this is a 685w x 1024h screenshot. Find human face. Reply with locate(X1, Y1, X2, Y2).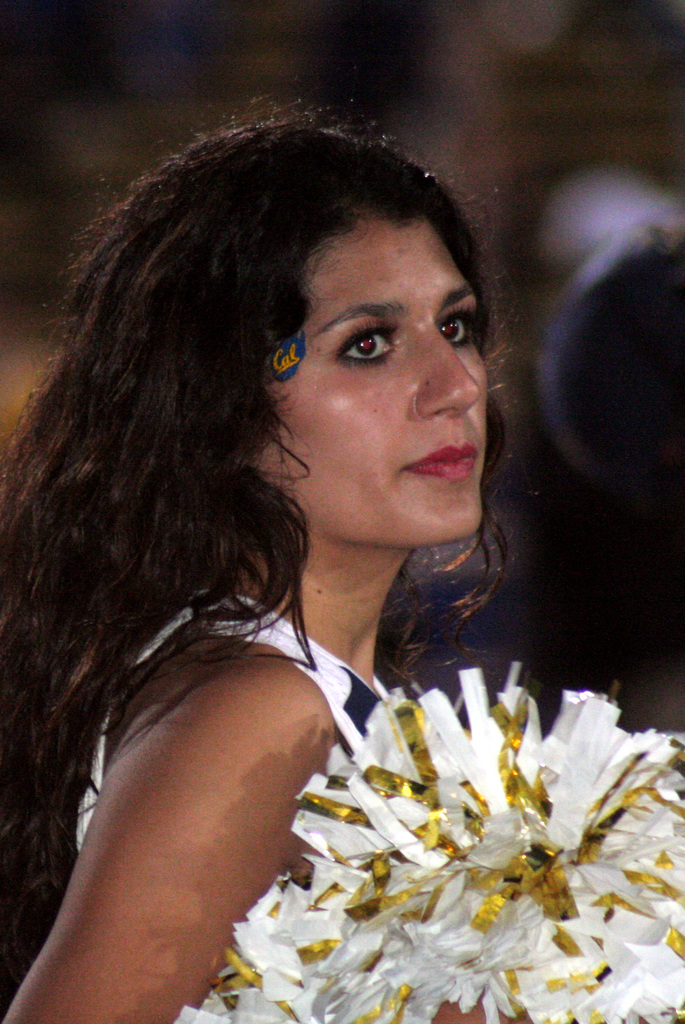
locate(249, 214, 491, 547).
